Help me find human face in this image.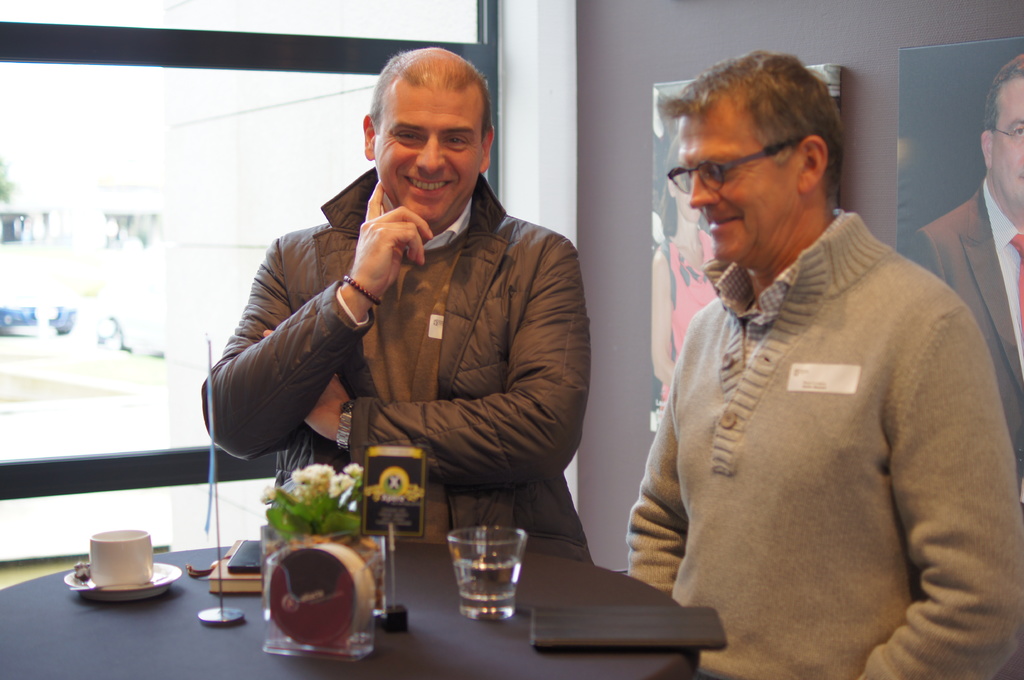
Found it: (371,88,482,227).
